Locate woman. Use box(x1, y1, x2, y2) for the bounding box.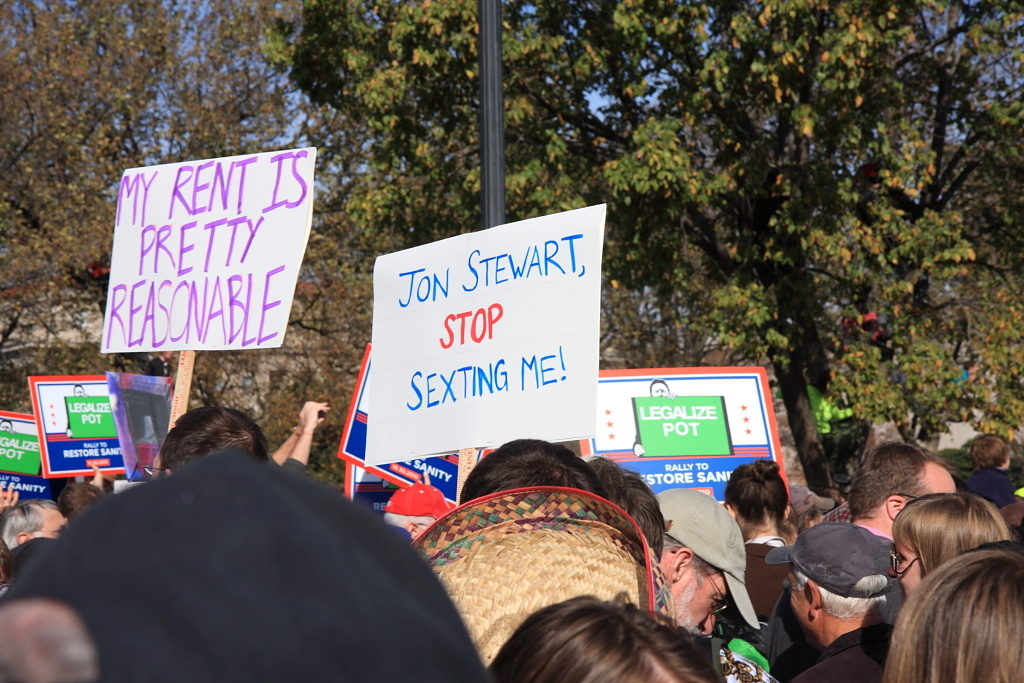
box(488, 595, 731, 682).
